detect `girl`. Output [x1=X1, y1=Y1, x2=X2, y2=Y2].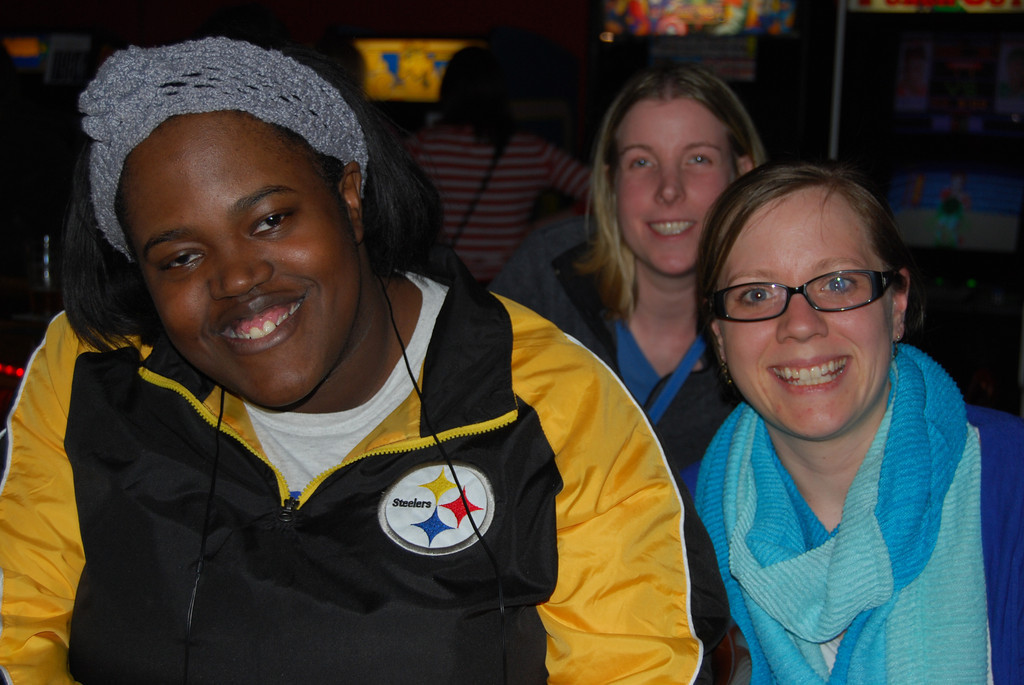
[x1=487, y1=62, x2=779, y2=437].
